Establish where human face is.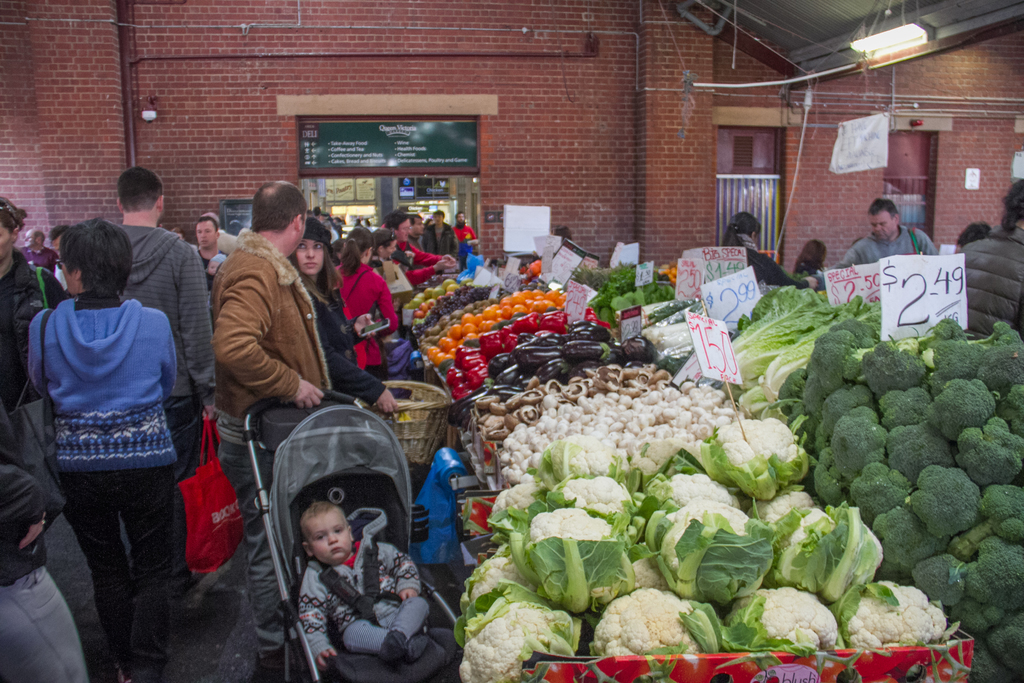
Established at 0, 224, 13, 259.
